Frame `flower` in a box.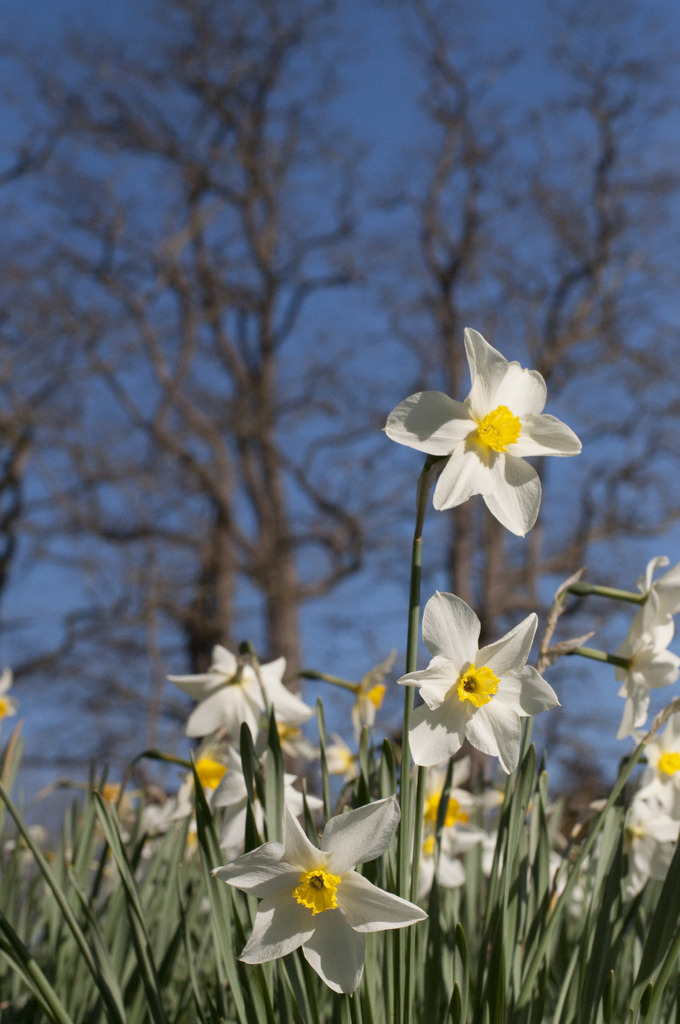
385/326/581/540.
